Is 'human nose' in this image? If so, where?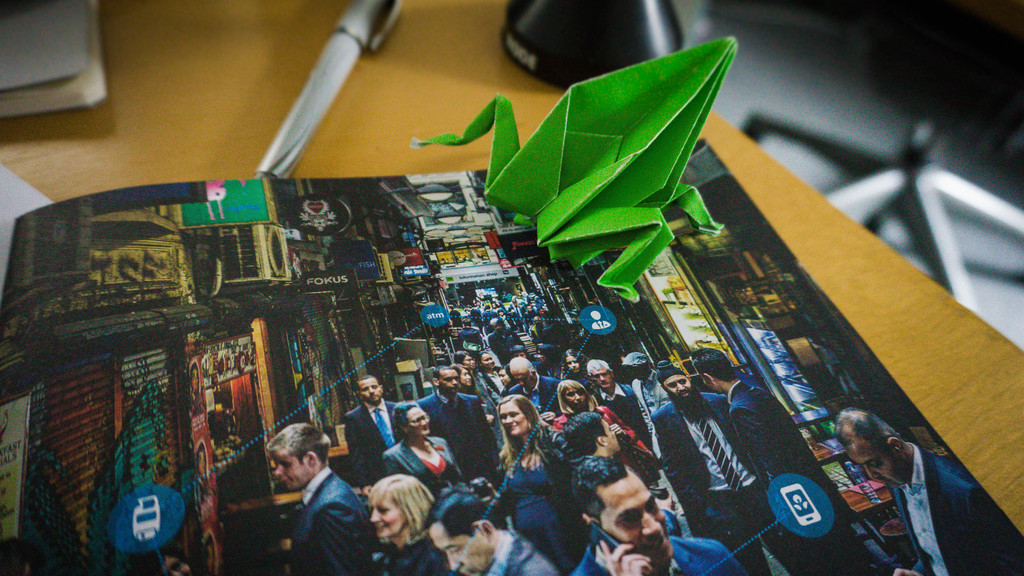
Yes, at (470, 359, 473, 363).
